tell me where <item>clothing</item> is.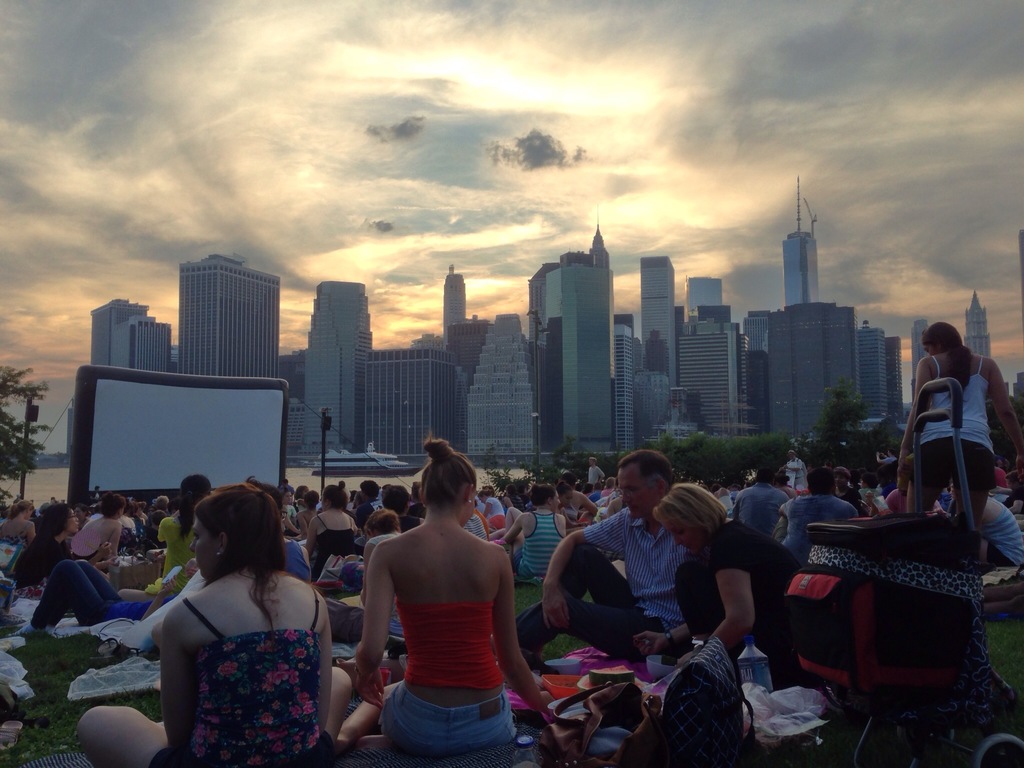
<item>clothing</item> is at x1=782 y1=490 x2=827 y2=568.
